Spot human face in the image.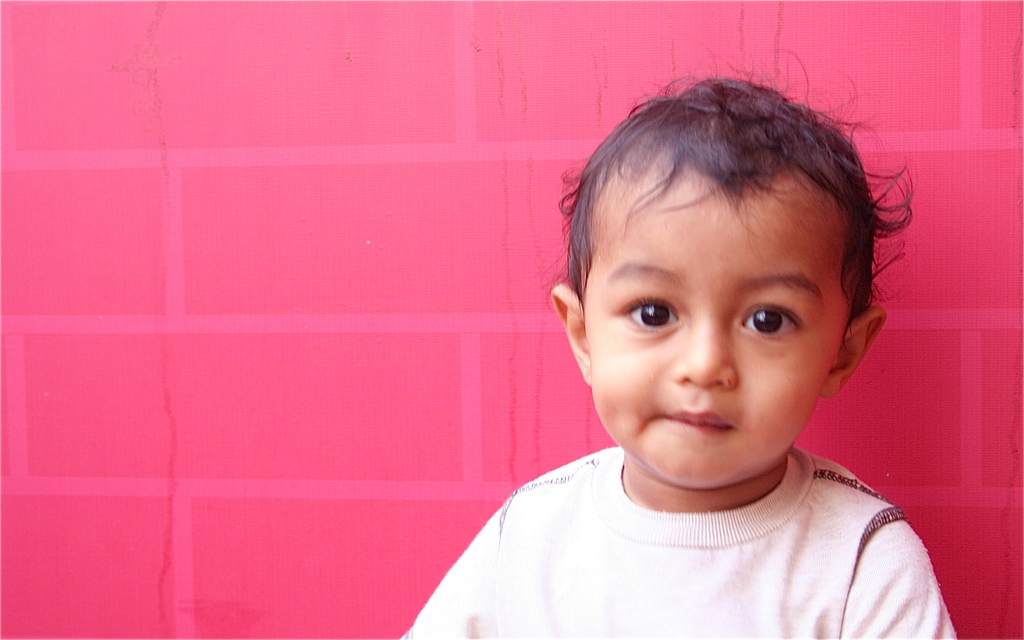
human face found at <bbox>584, 166, 855, 488</bbox>.
